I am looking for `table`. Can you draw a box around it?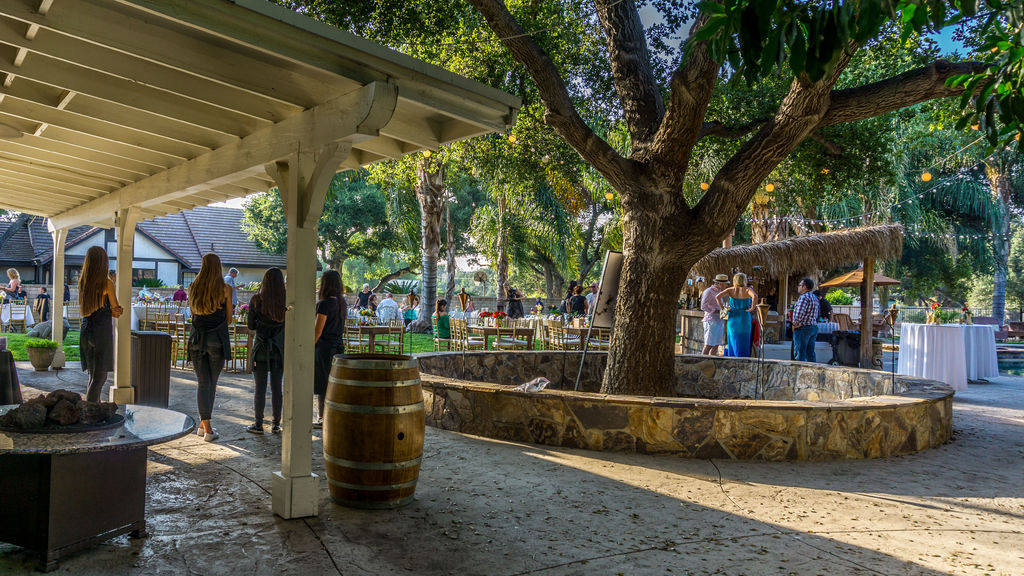
Sure, the bounding box is 899:319:960:394.
